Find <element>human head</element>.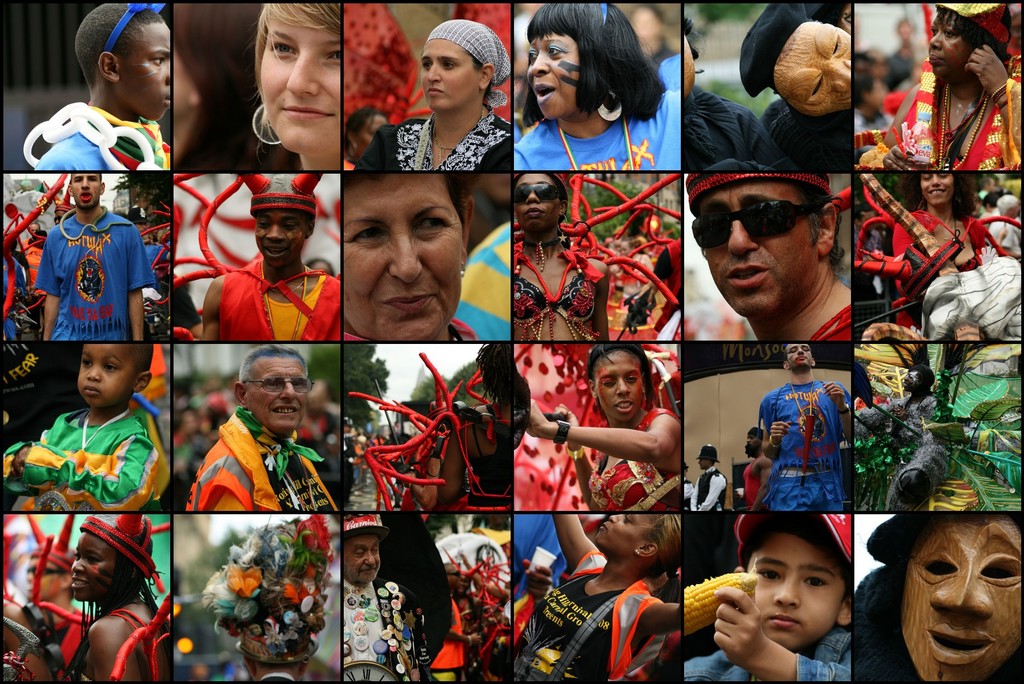
{"left": 925, "top": 0, "right": 1016, "bottom": 85}.
